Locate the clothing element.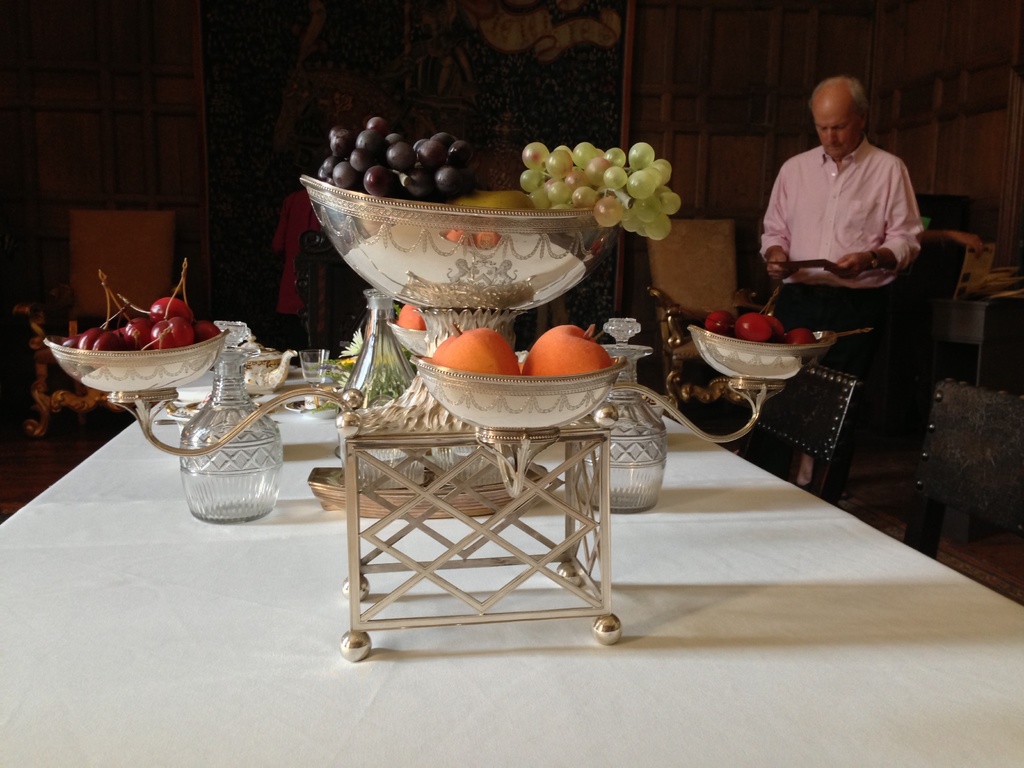
Element bbox: 760:105:928:305.
